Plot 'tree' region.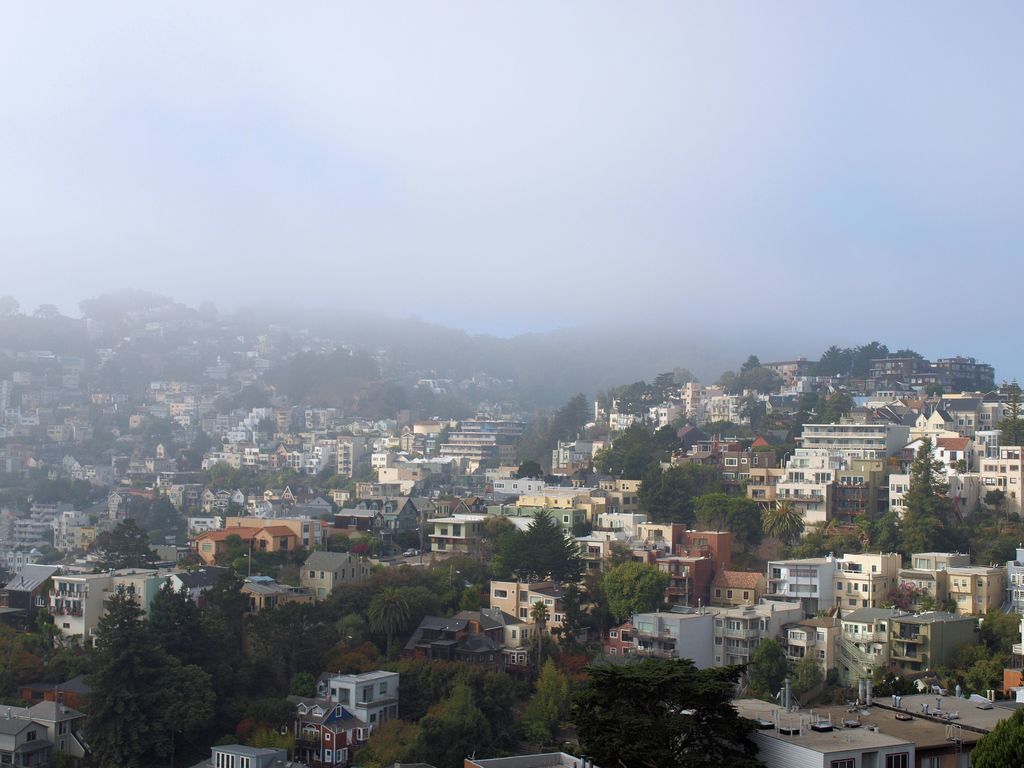
Plotted at 638,458,739,544.
